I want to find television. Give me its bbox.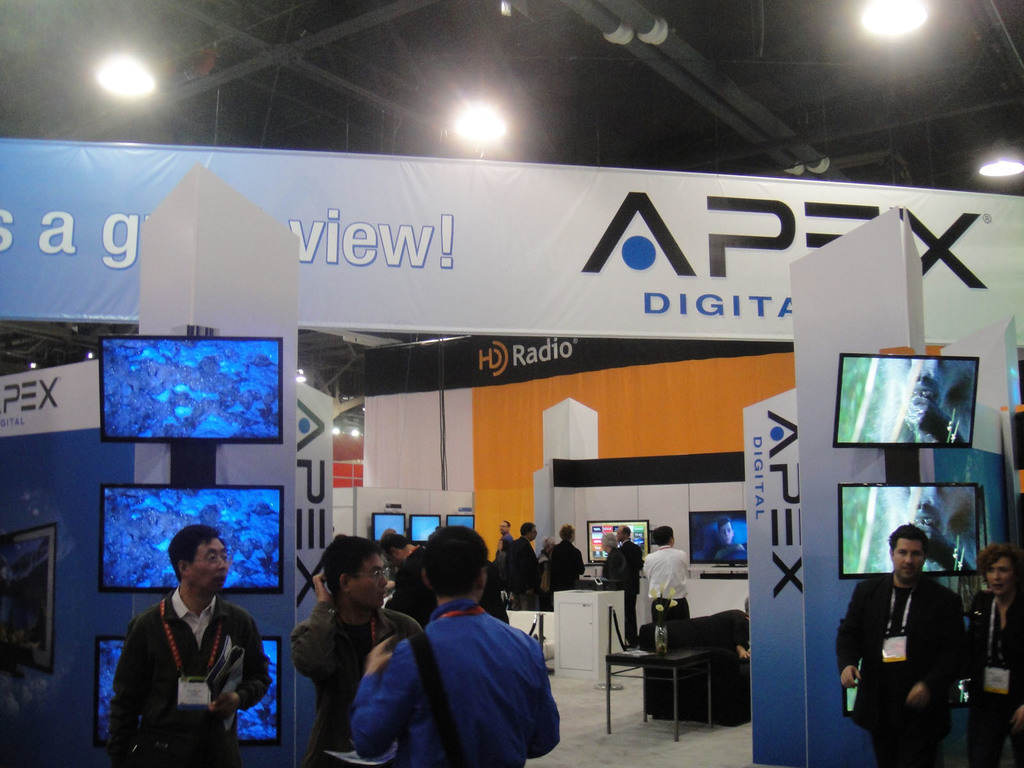
box=[448, 514, 476, 534].
